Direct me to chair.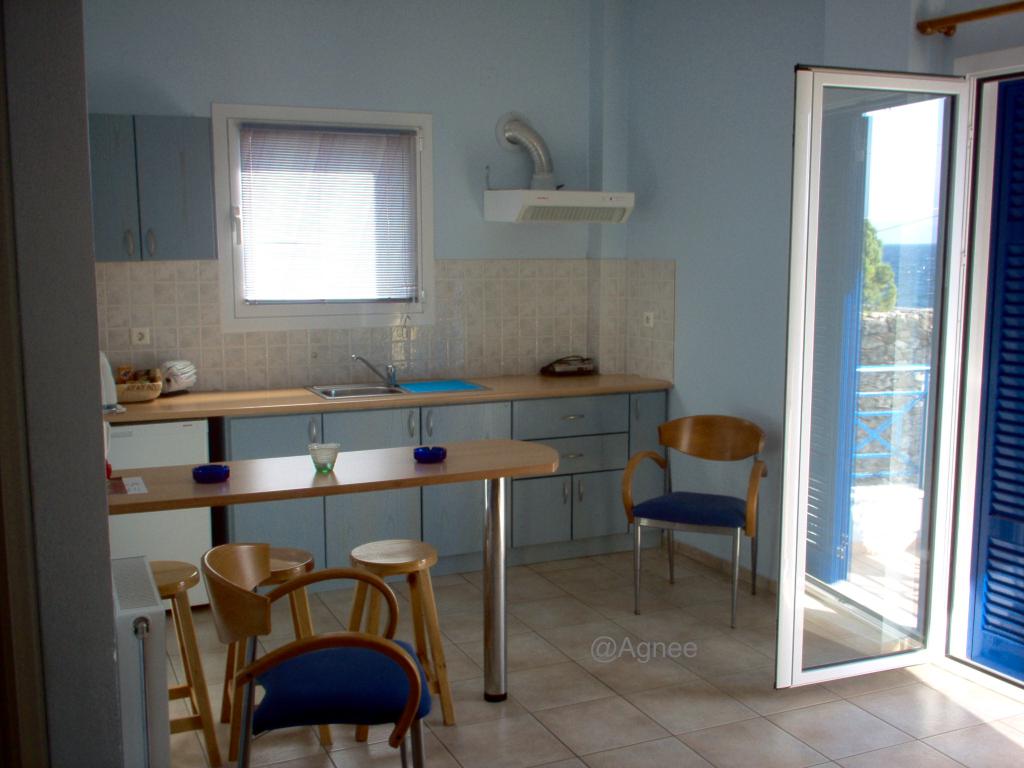
Direction: select_region(195, 540, 432, 767).
